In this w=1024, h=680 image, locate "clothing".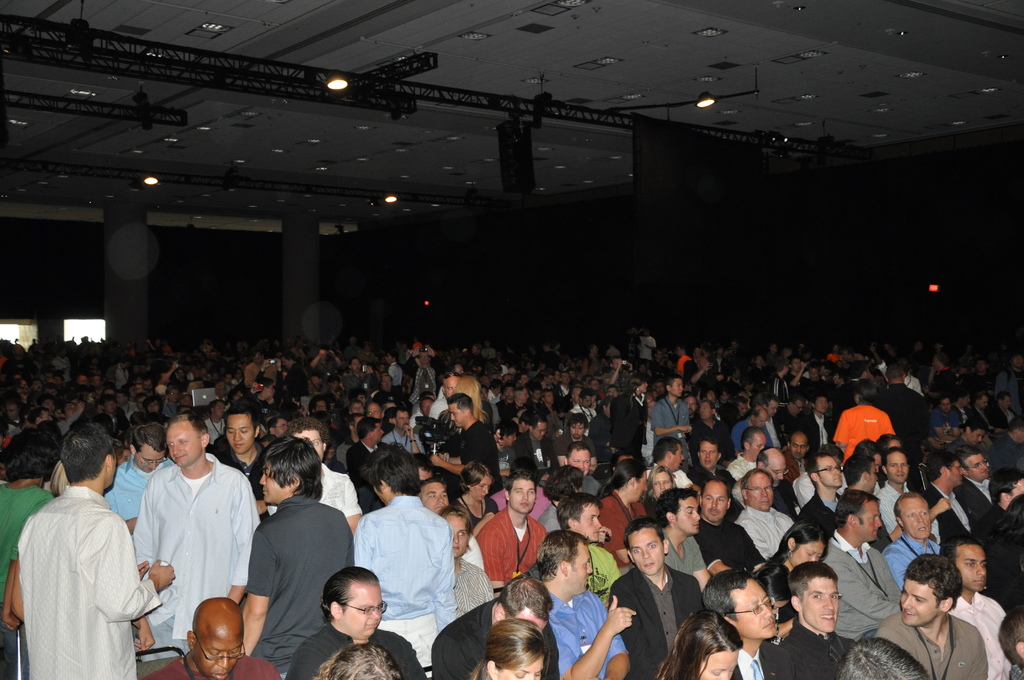
Bounding box: x1=973, y1=505, x2=1005, y2=538.
